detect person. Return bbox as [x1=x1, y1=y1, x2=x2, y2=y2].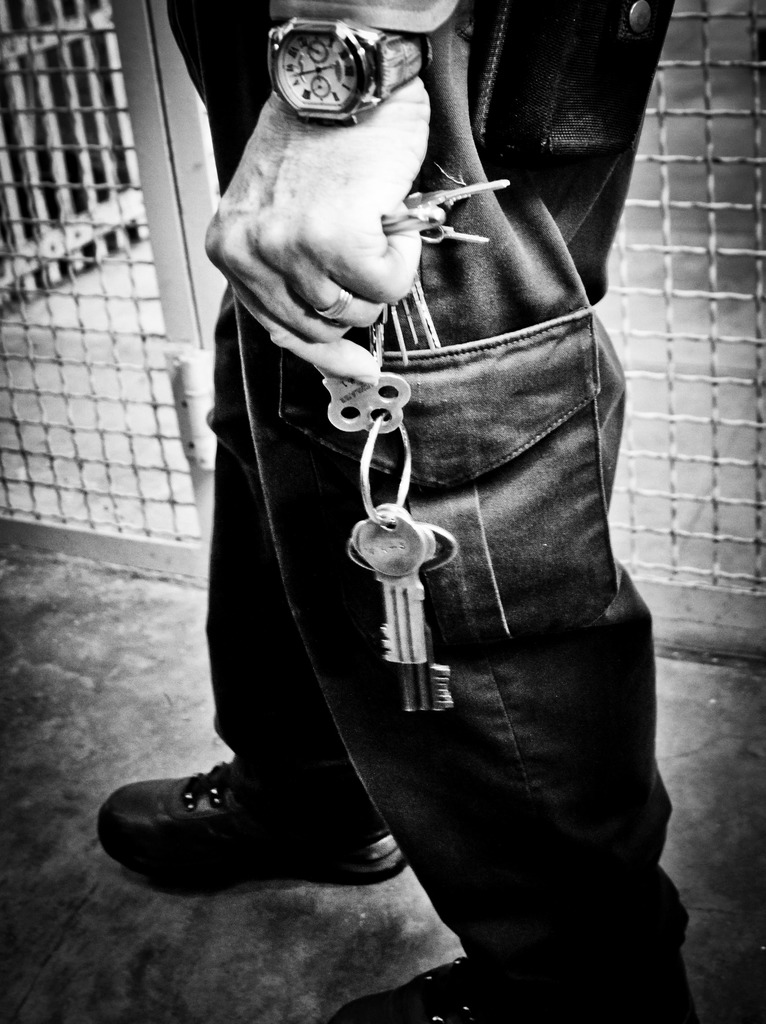
[x1=85, y1=0, x2=698, y2=1023].
